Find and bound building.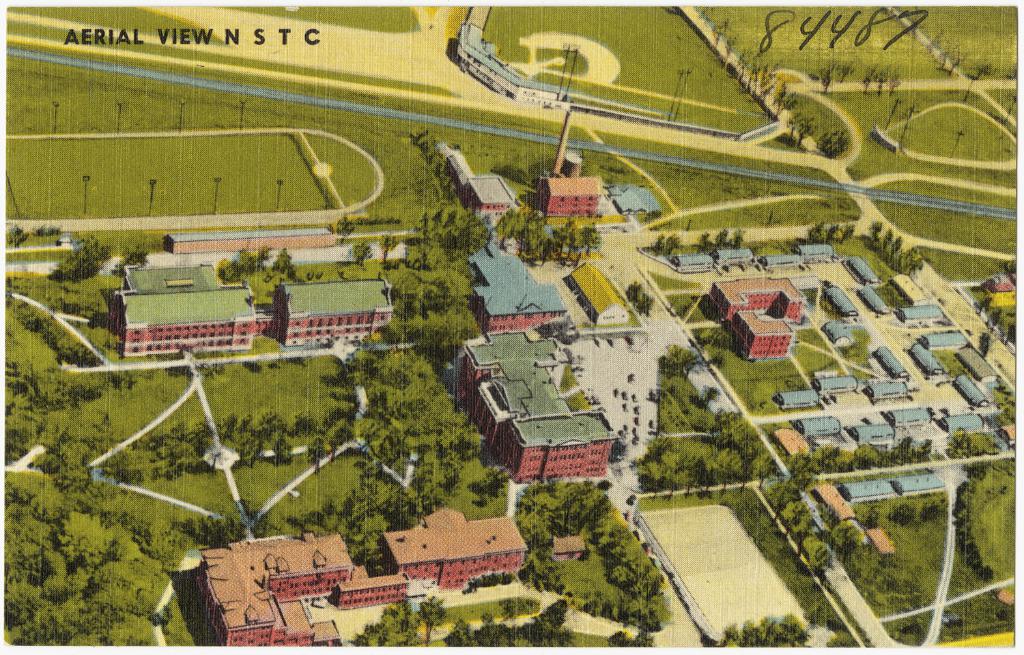
Bound: (707,272,799,322).
